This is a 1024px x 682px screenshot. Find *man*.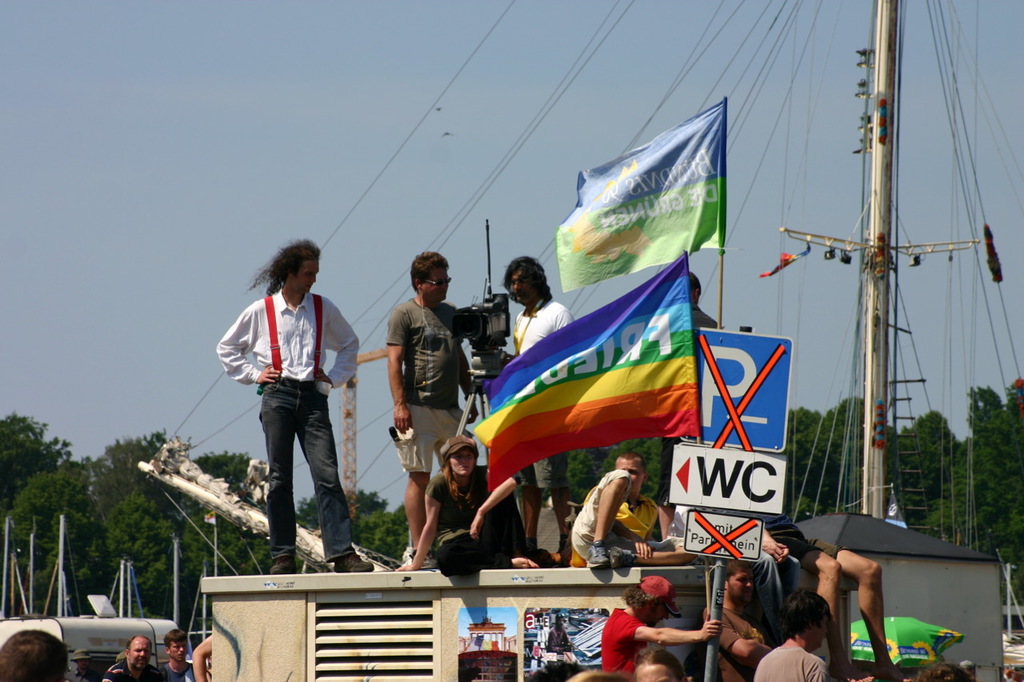
Bounding box: box(574, 450, 697, 571).
